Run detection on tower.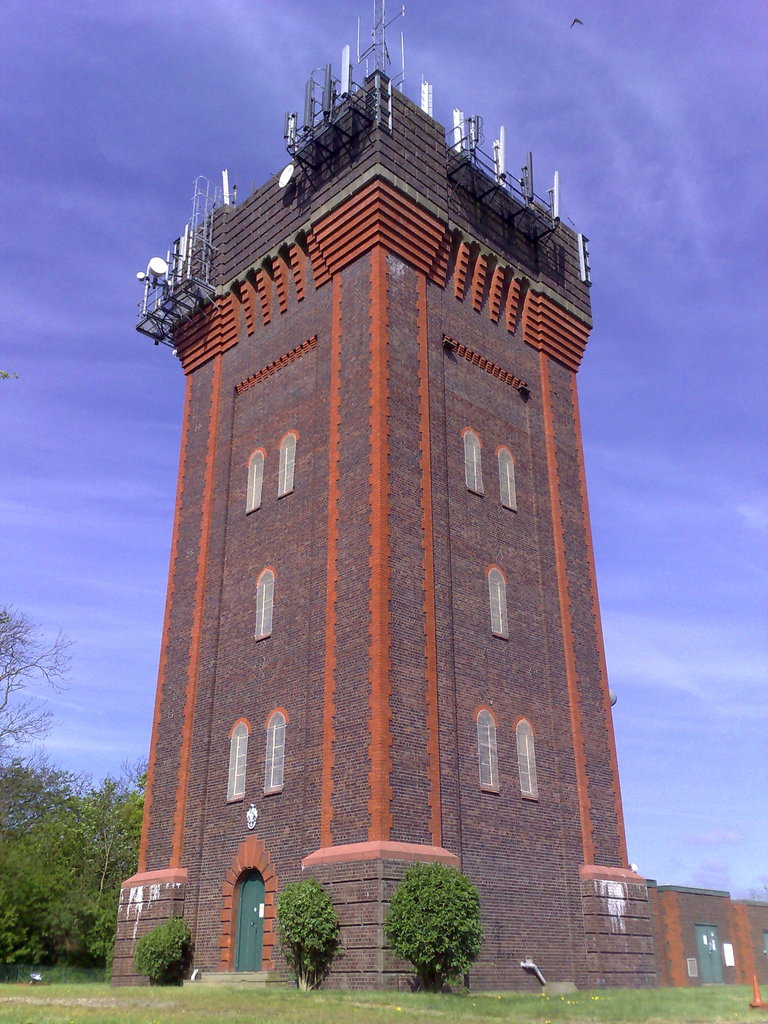
Result: select_region(104, 42, 655, 930).
